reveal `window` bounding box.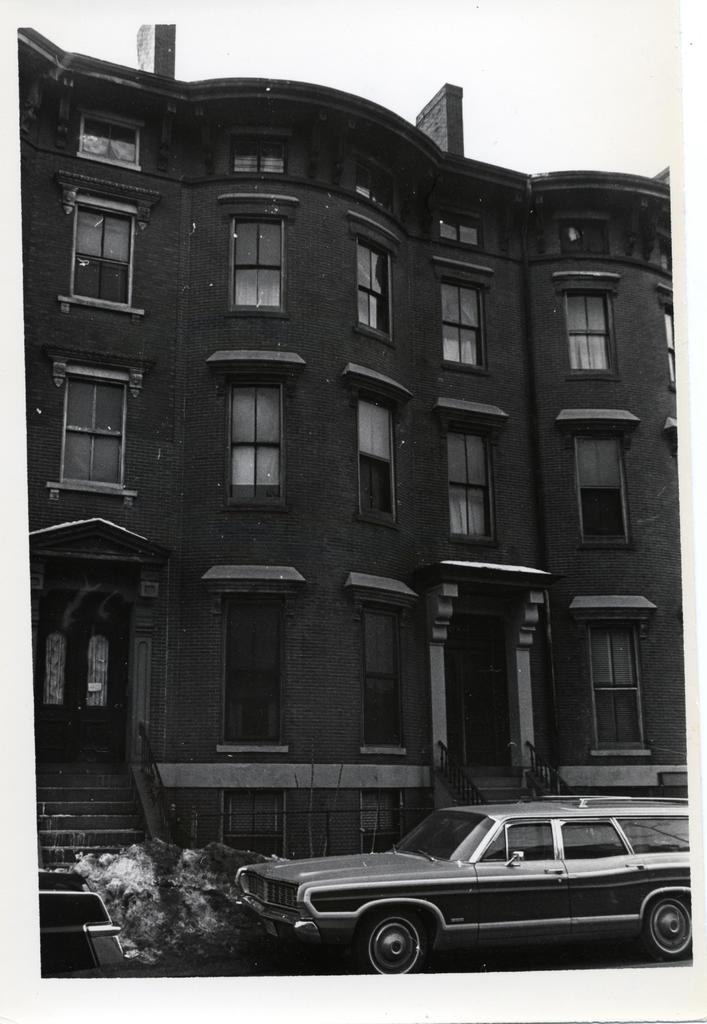
Revealed: [x1=349, y1=570, x2=420, y2=741].
